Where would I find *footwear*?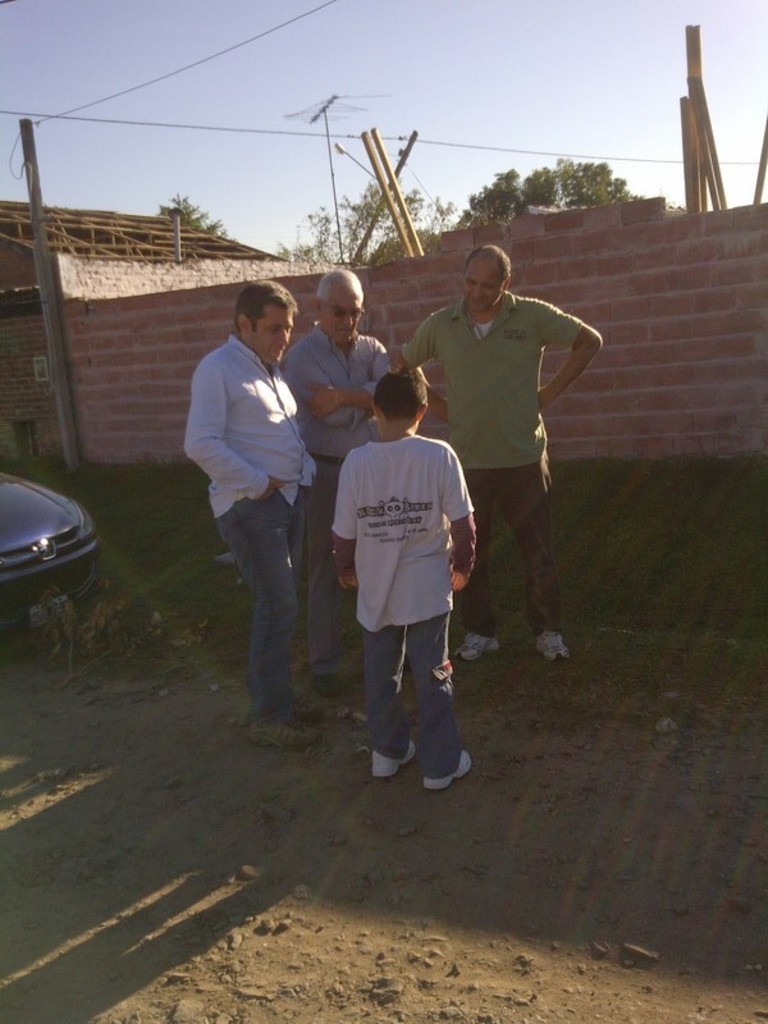
At 372, 739, 426, 777.
